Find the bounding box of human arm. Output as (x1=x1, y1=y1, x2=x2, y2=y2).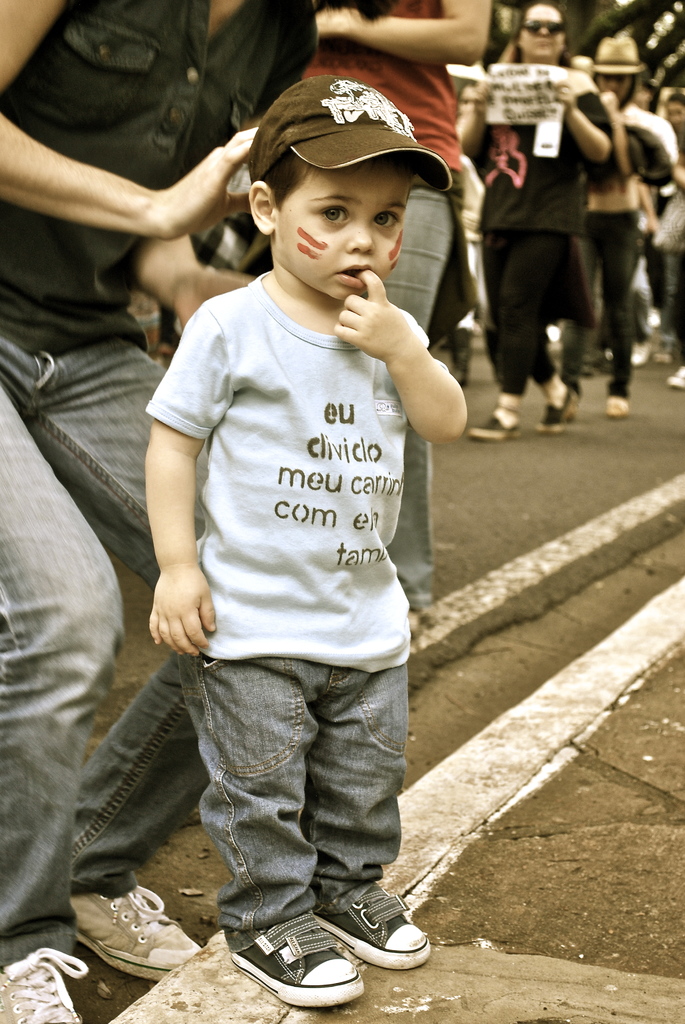
(x1=555, y1=88, x2=606, y2=161).
